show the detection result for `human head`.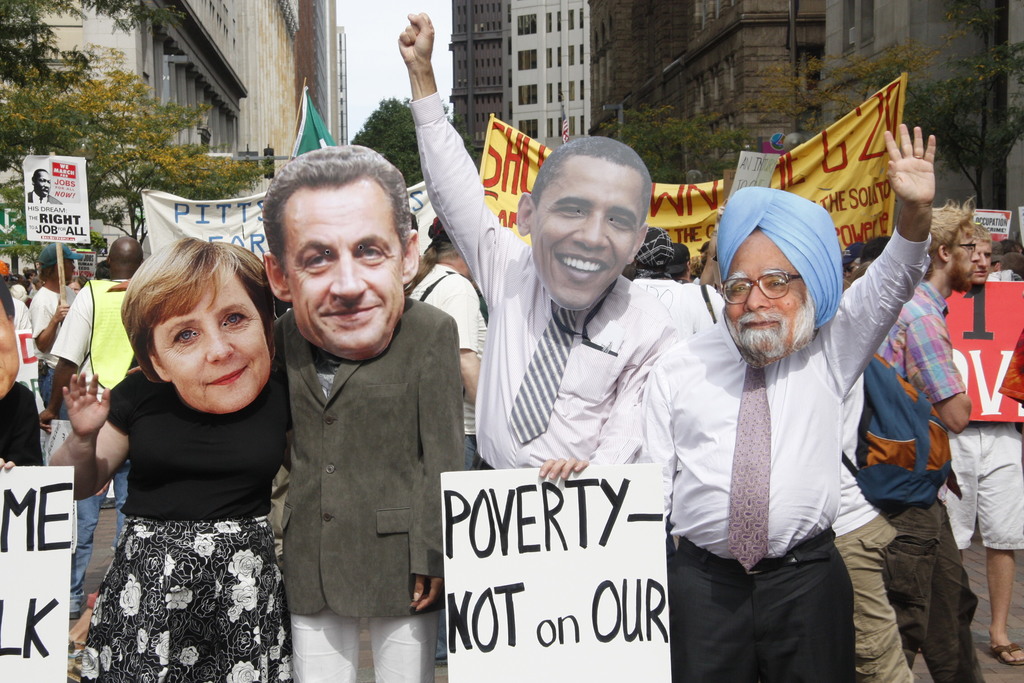
(103, 235, 141, 277).
